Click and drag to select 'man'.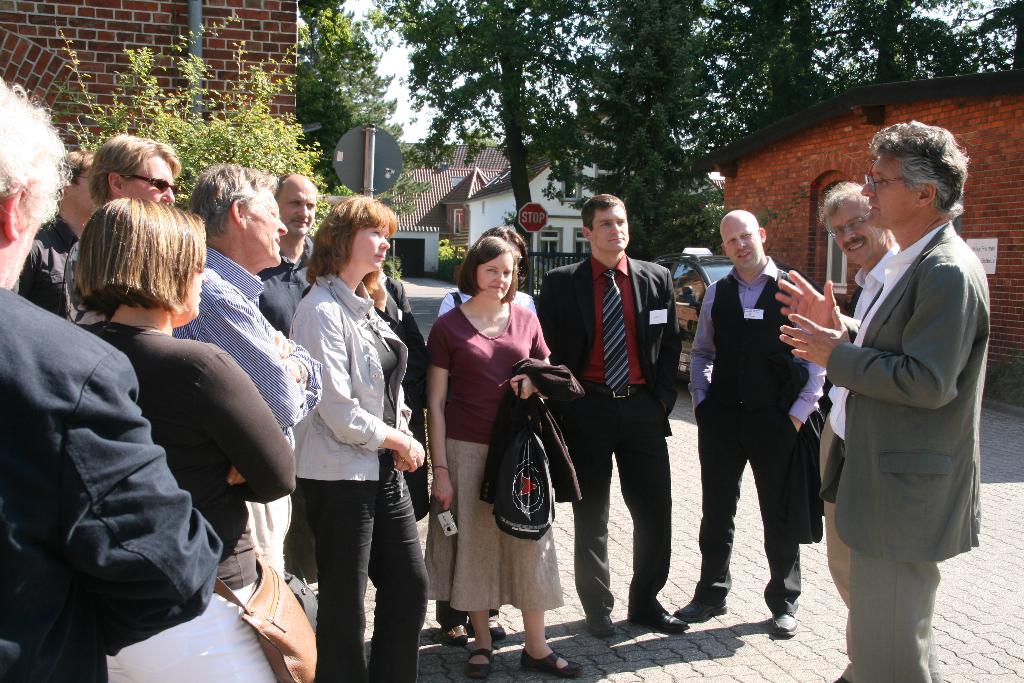
Selection: crop(689, 216, 829, 651).
